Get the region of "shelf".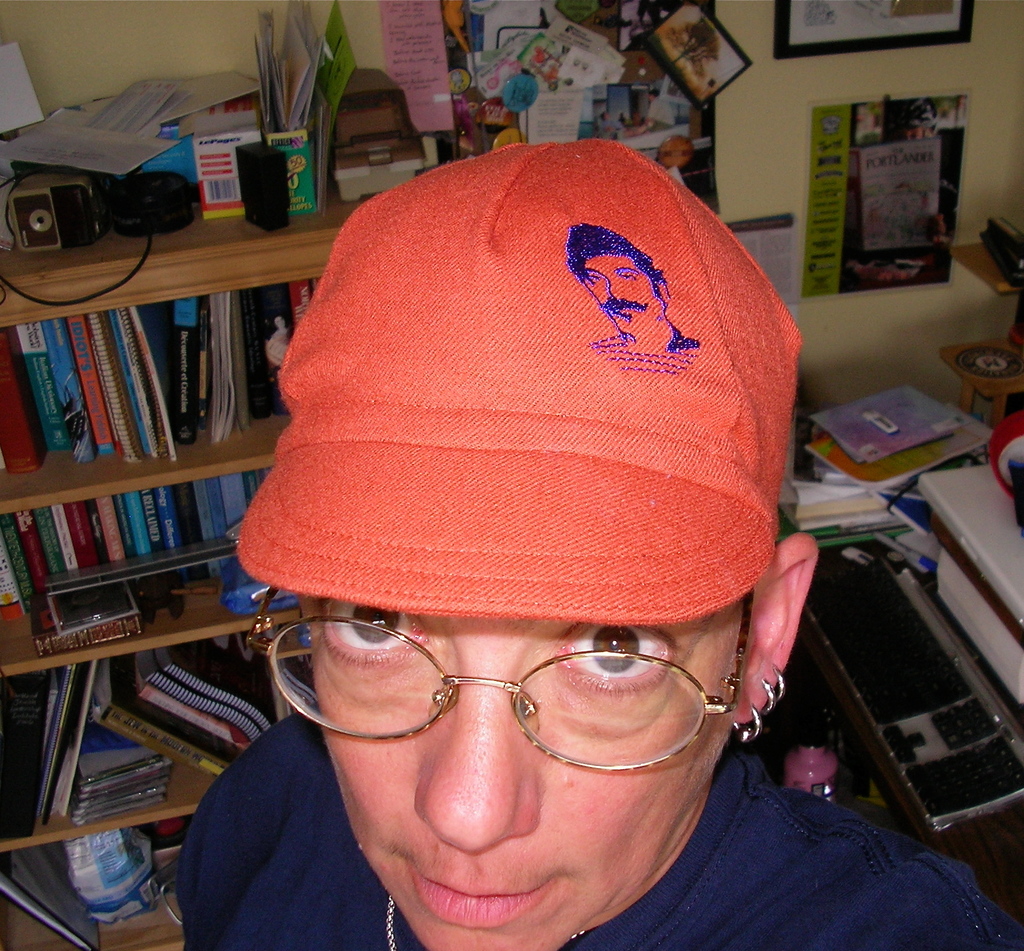
bbox=(0, 62, 417, 950).
